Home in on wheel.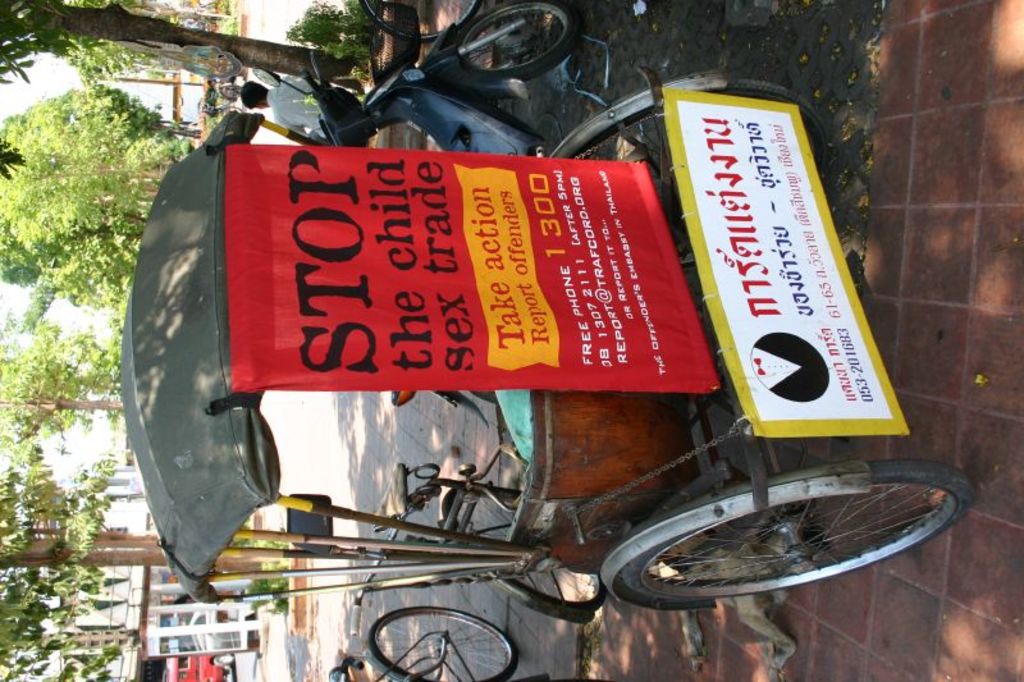
Homed in at bbox=[442, 488, 608, 610].
